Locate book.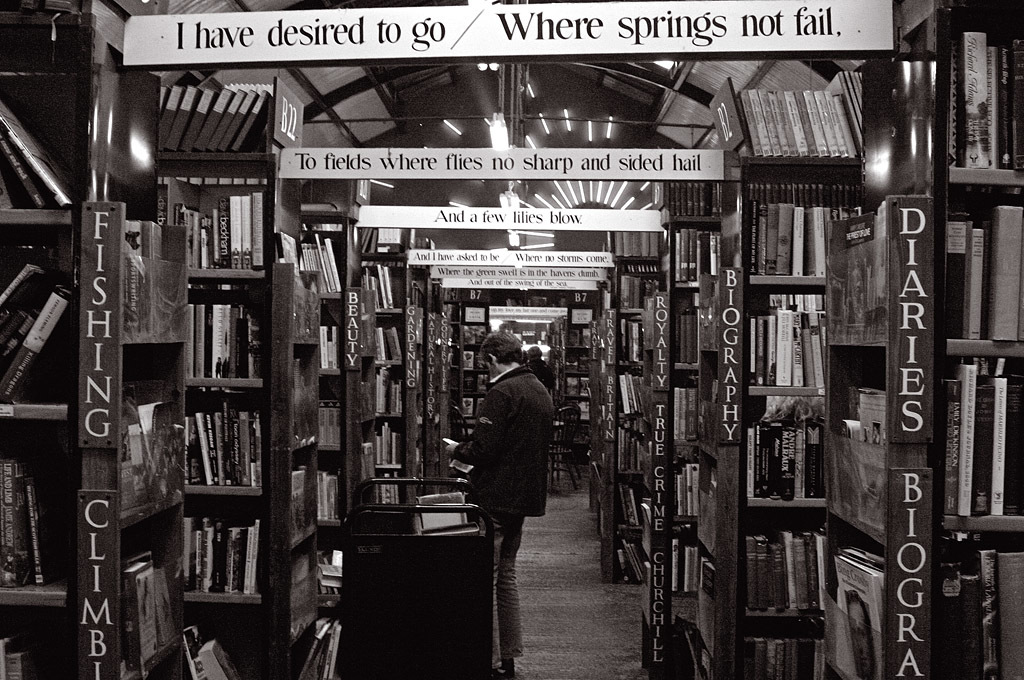
Bounding box: pyautogui.locateOnScreen(614, 536, 638, 586).
